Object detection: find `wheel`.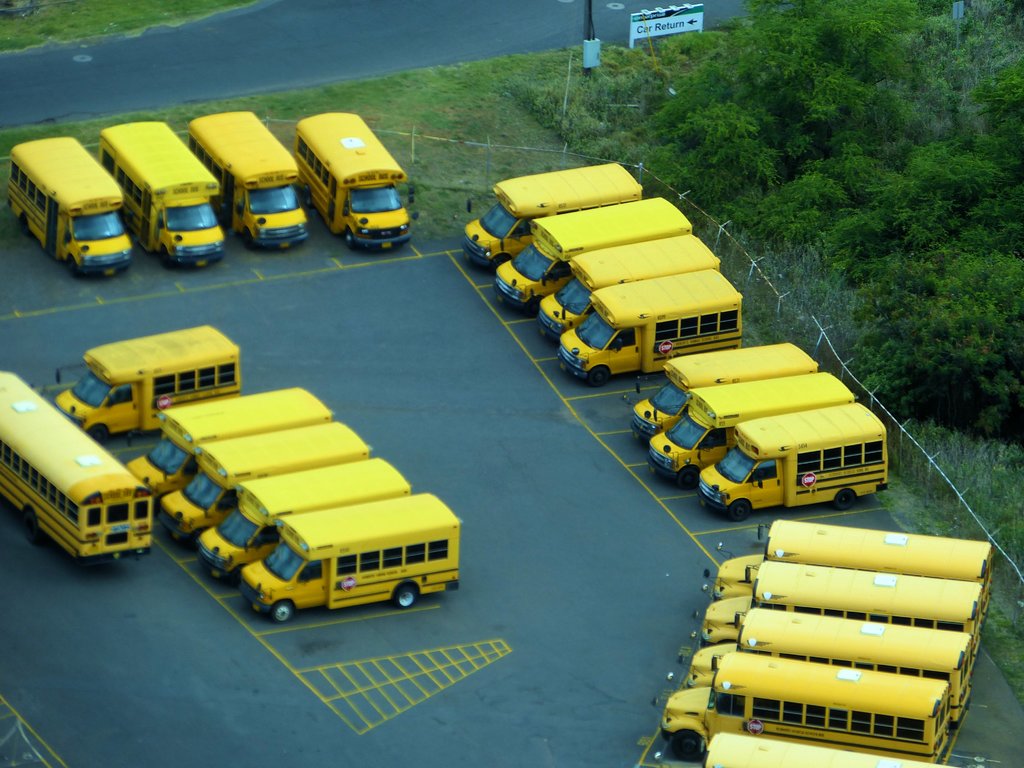
x1=835 y1=491 x2=856 y2=511.
